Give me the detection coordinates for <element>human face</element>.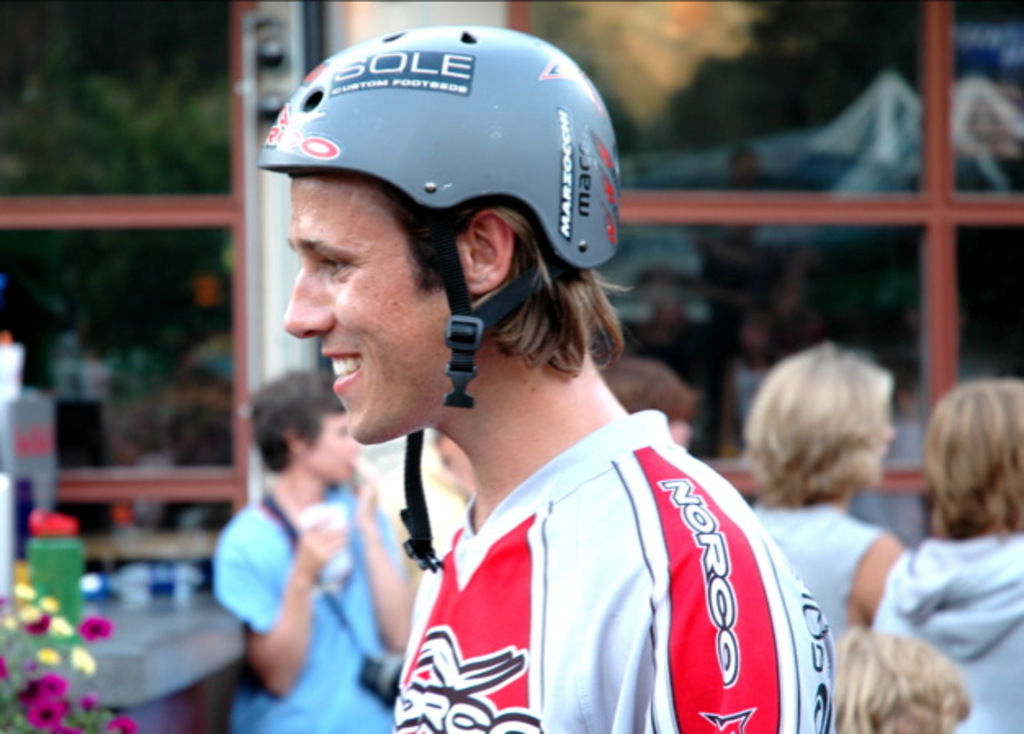
{"x1": 283, "y1": 177, "x2": 455, "y2": 448}.
